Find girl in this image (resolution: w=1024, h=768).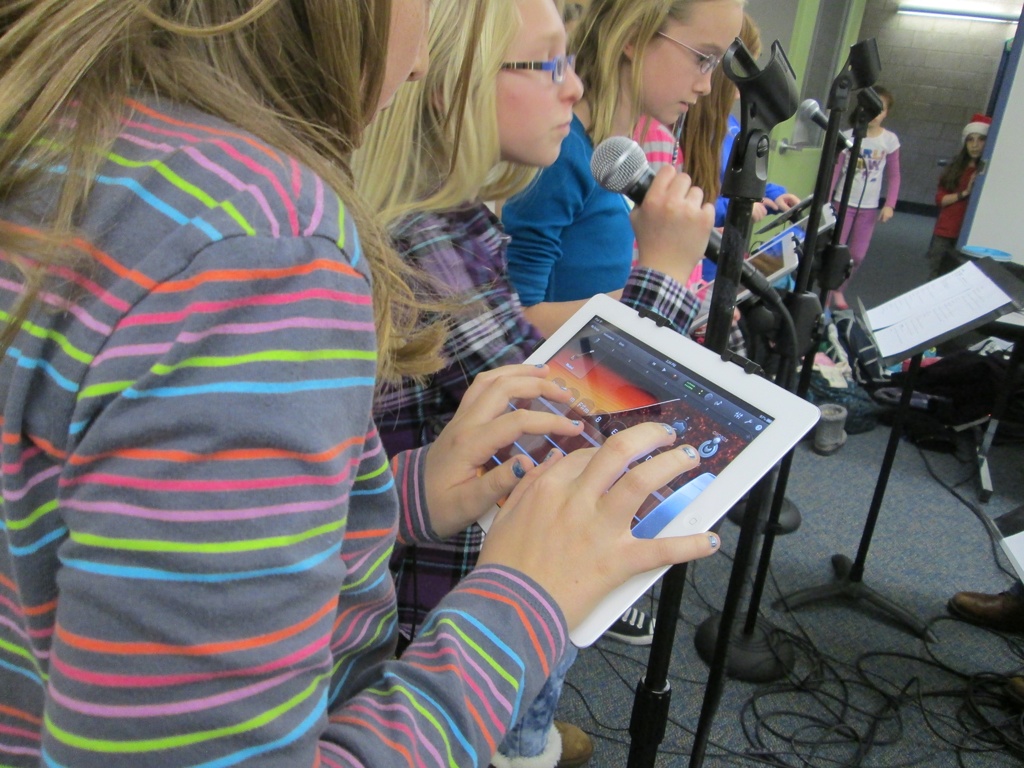
bbox(826, 85, 902, 307).
